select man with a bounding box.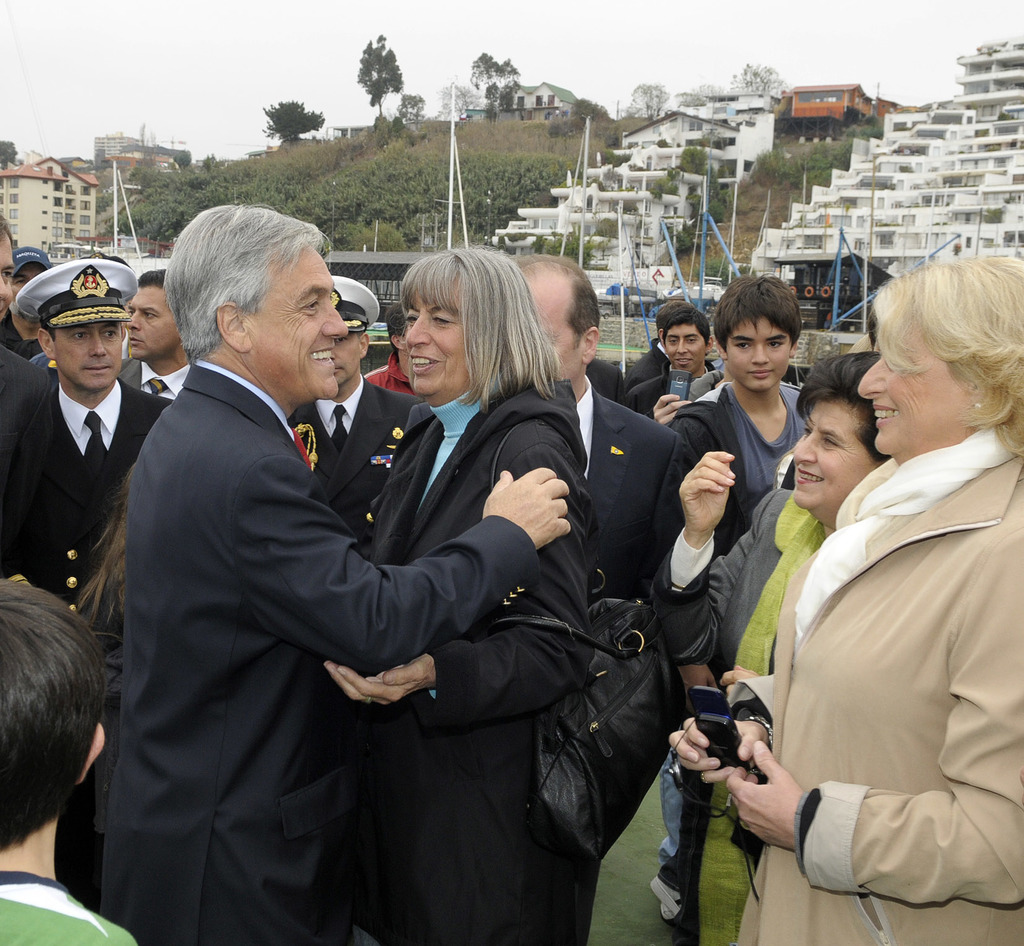
bbox=(16, 250, 175, 576).
